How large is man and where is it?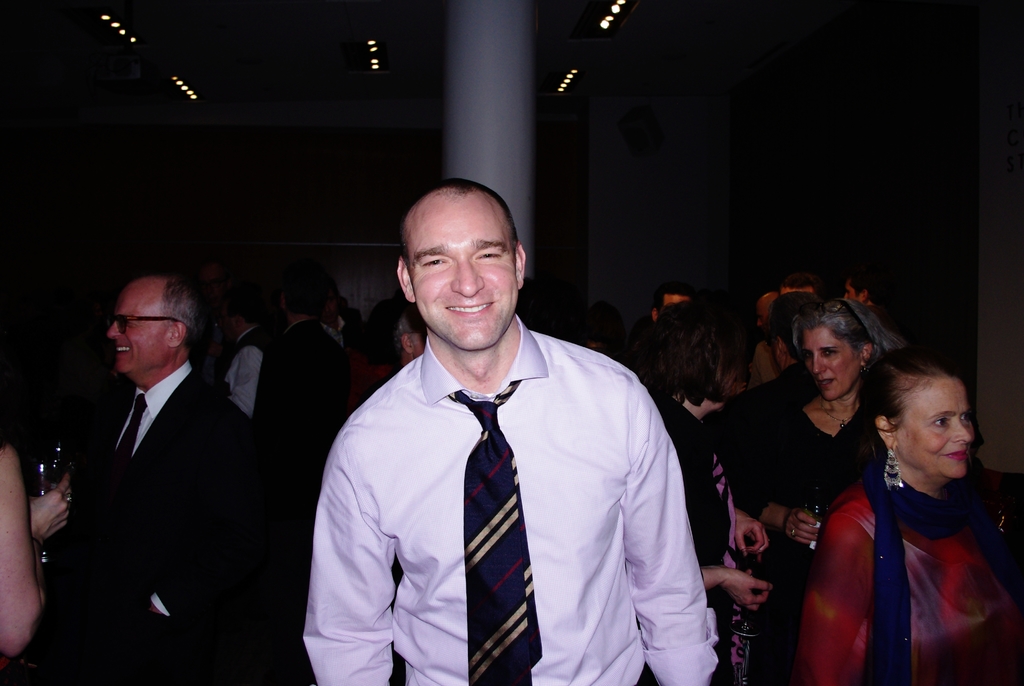
Bounding box: [left=216, top=281, right=280, bottom=421].
